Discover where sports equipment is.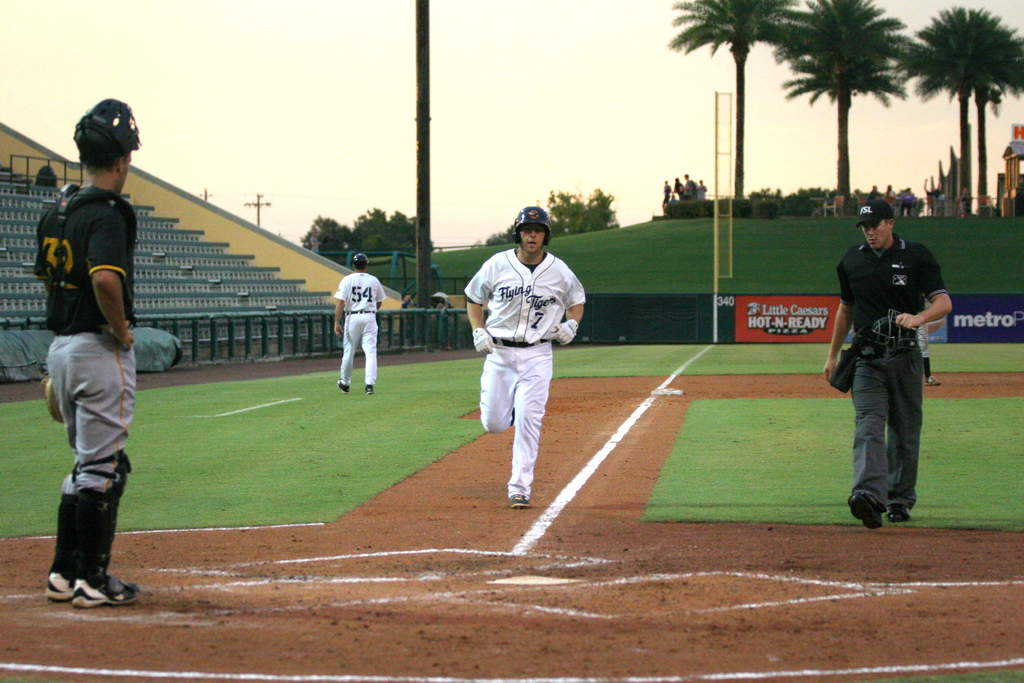
Discovered at BBox(72, 573, 141, 607).
